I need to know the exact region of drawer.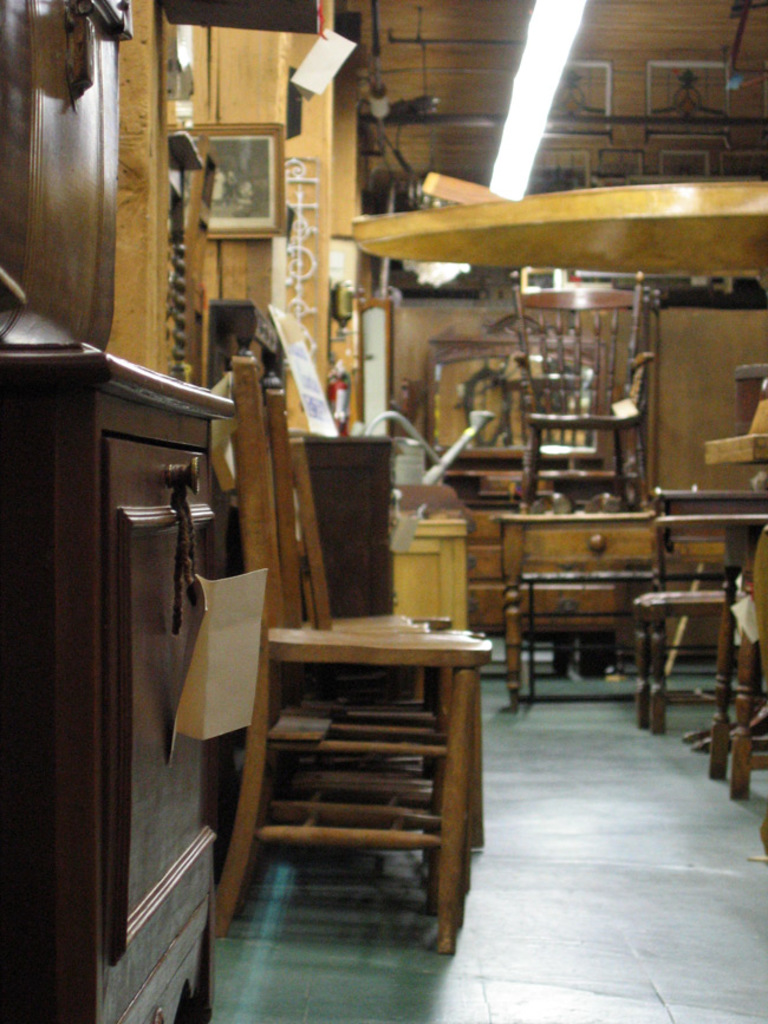
Region: 468,543,507,587.
